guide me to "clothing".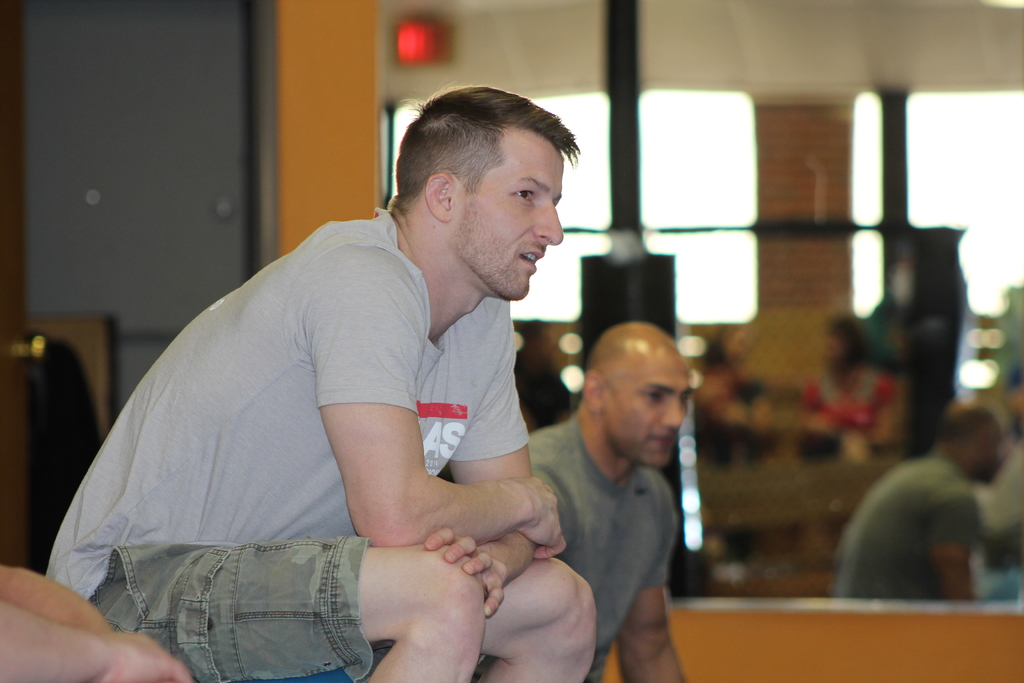
Guidance: 833/457/979/595.
